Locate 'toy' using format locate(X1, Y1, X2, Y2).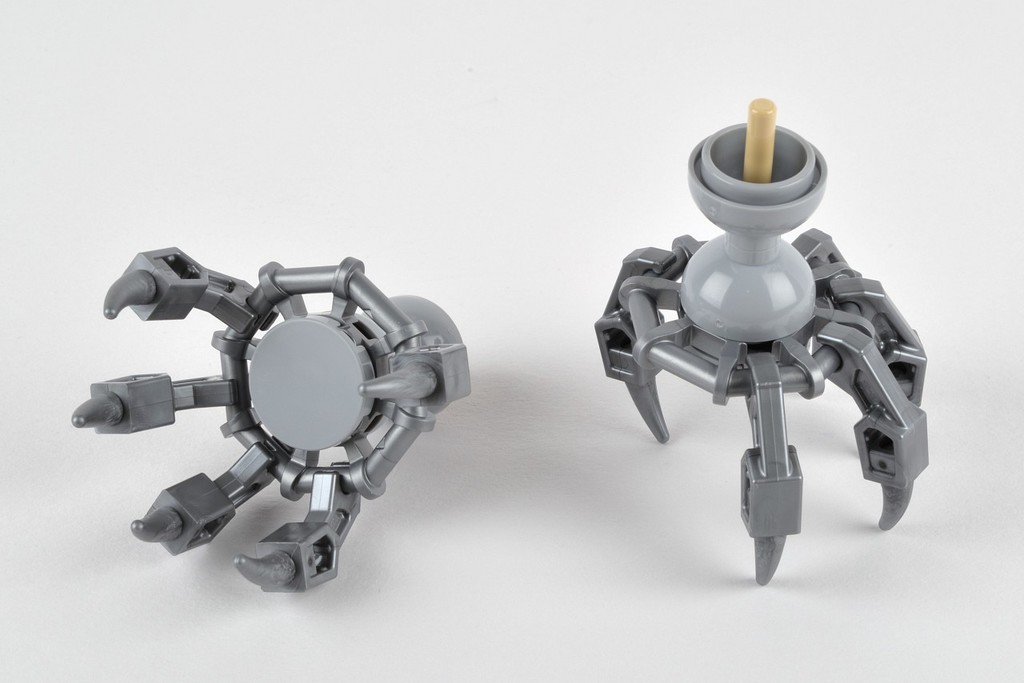
locate(583, 90, 944, 589).
